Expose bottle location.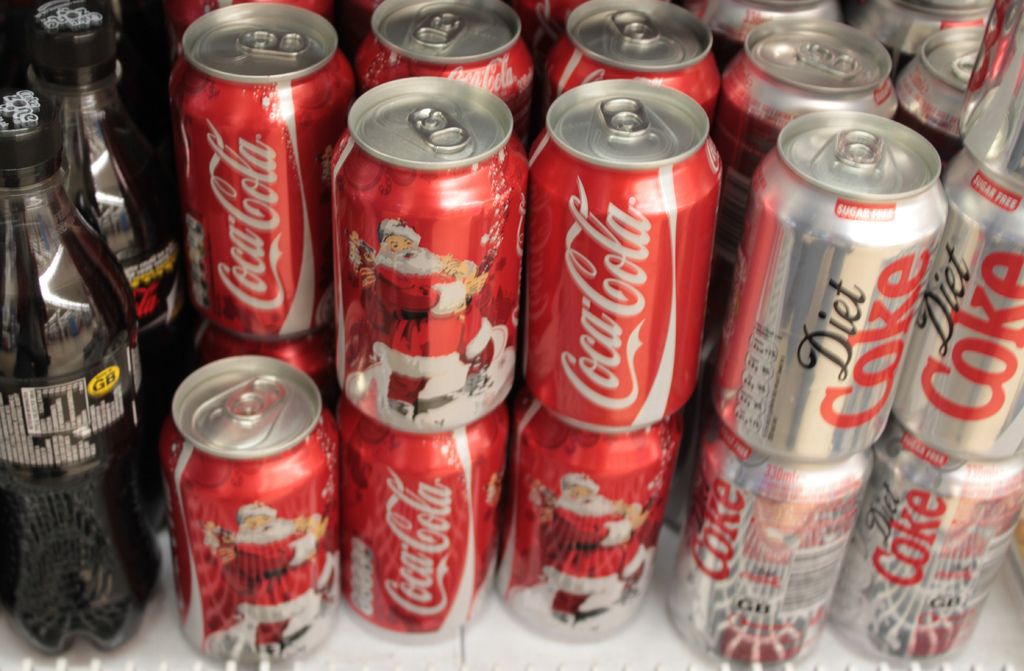
Exposed at bbox=[16, 0, 195, 430].
